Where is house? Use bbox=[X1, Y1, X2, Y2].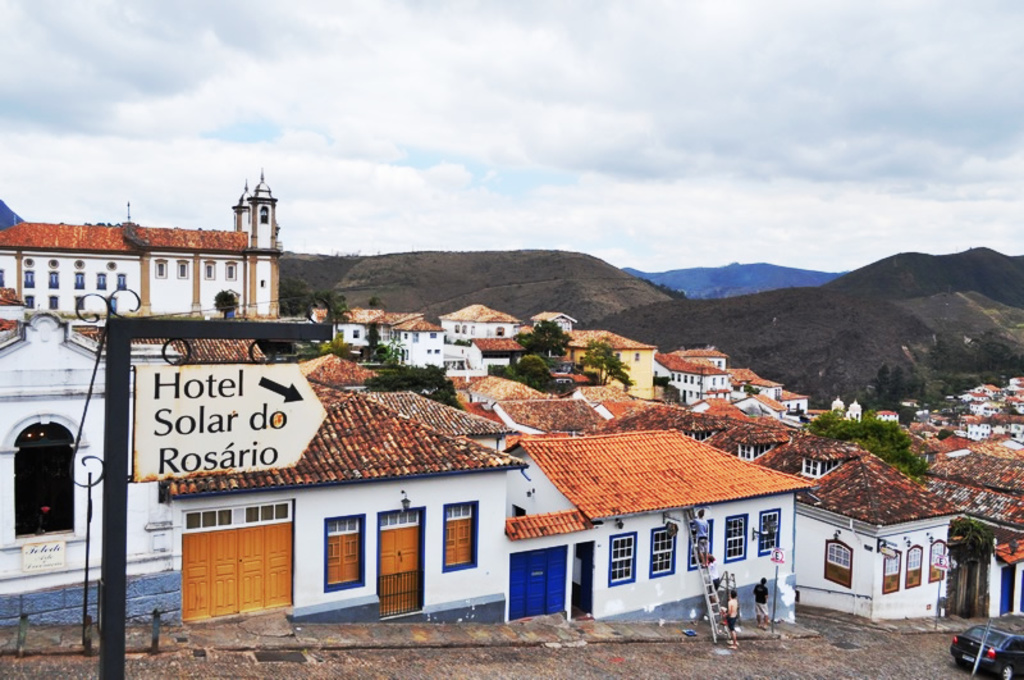
bbox=[518, 325, 658, 409].
